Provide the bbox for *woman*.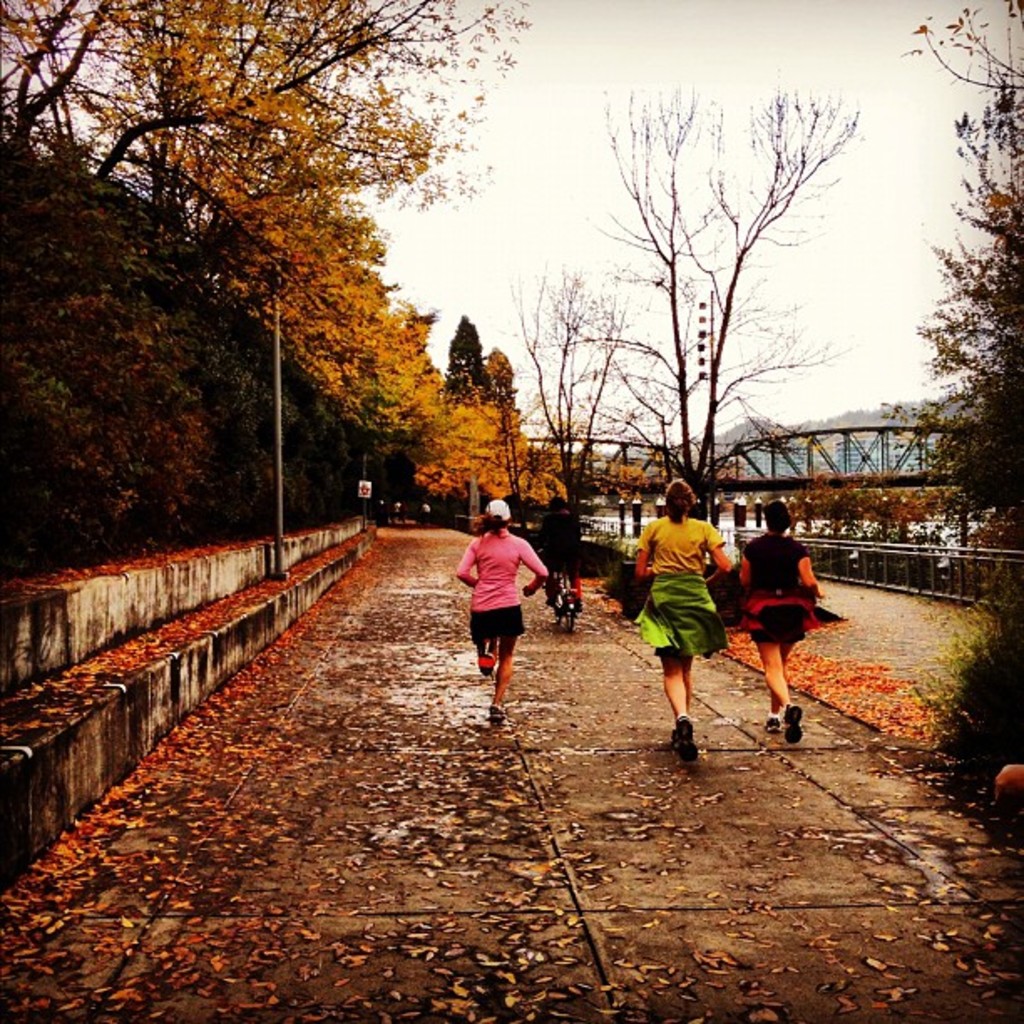
(x1=448, y1=500, x2=569, y2=740).
